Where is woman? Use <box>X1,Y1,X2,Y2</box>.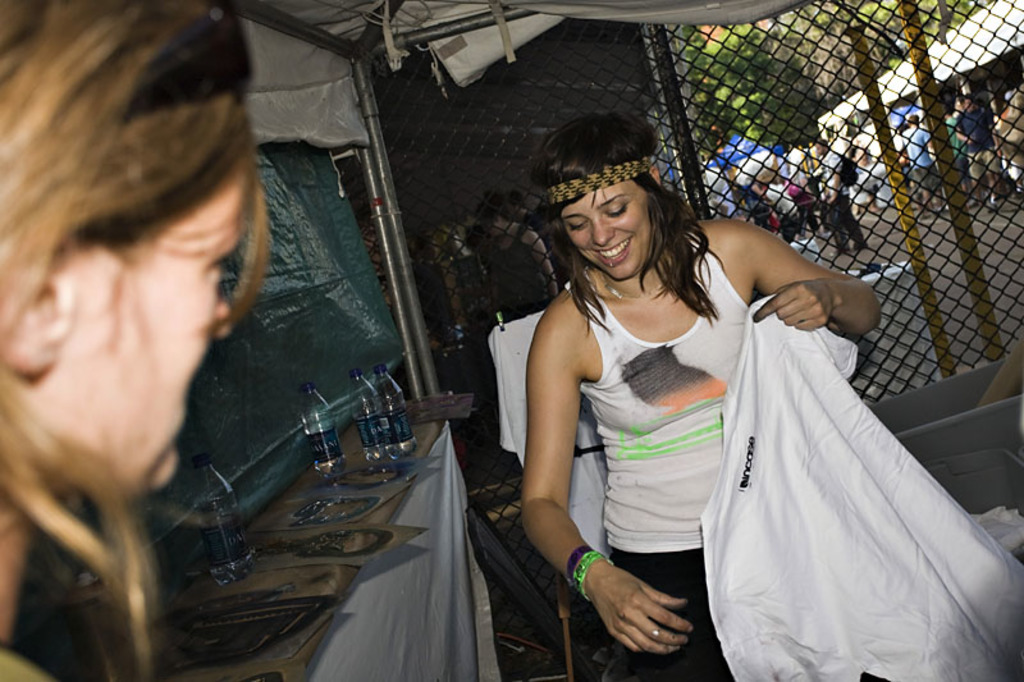
<box>522,123,872,674</box>.
